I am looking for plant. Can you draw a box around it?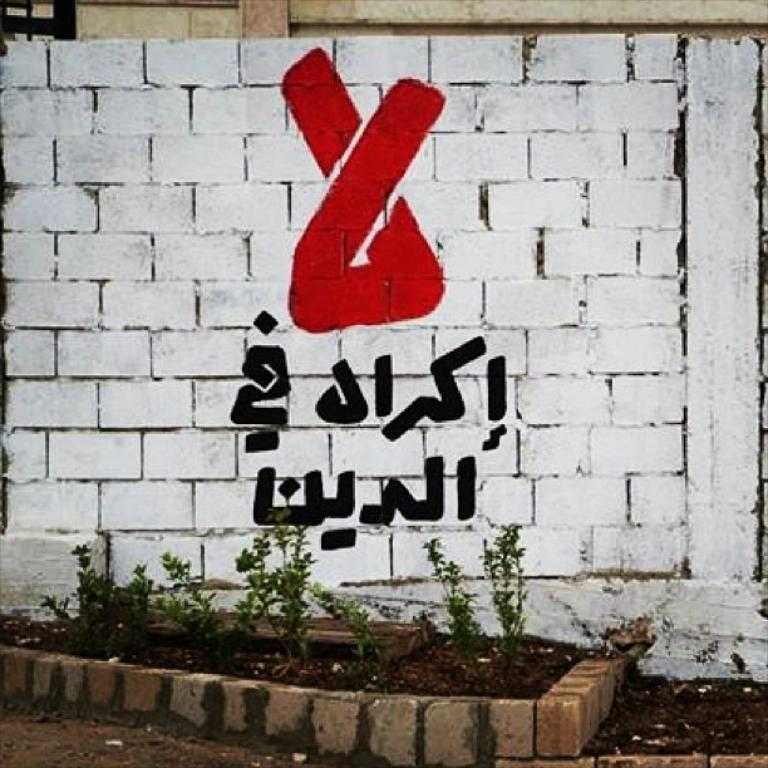
Sure, the bounding box is box(412, 541, 501, 673).
